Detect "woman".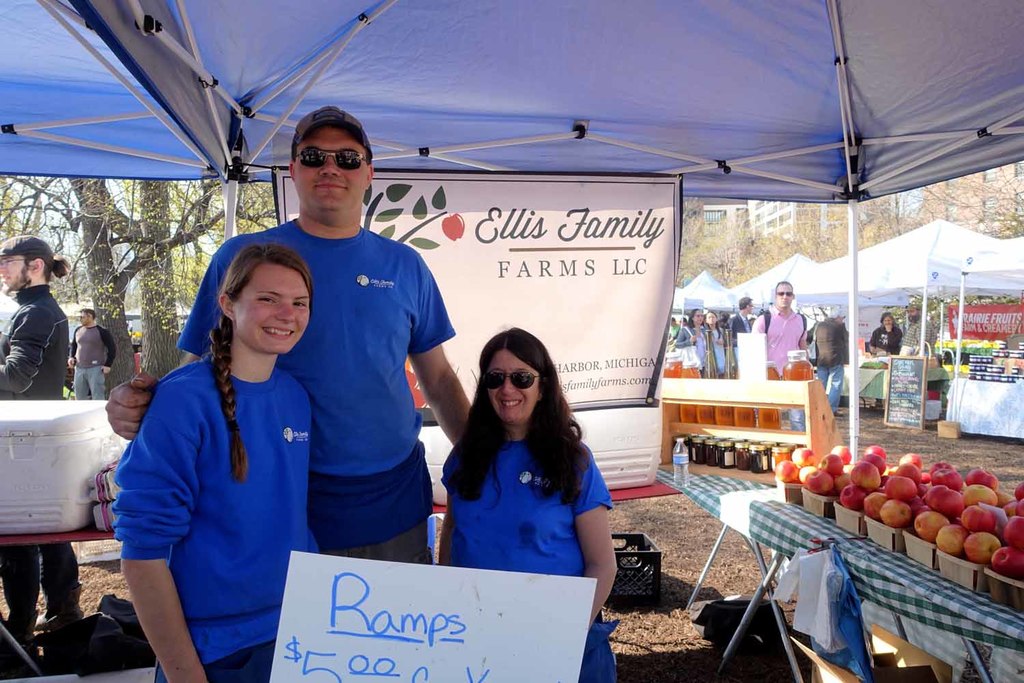
Detected at l=674, t=308, r=713, b=378.
